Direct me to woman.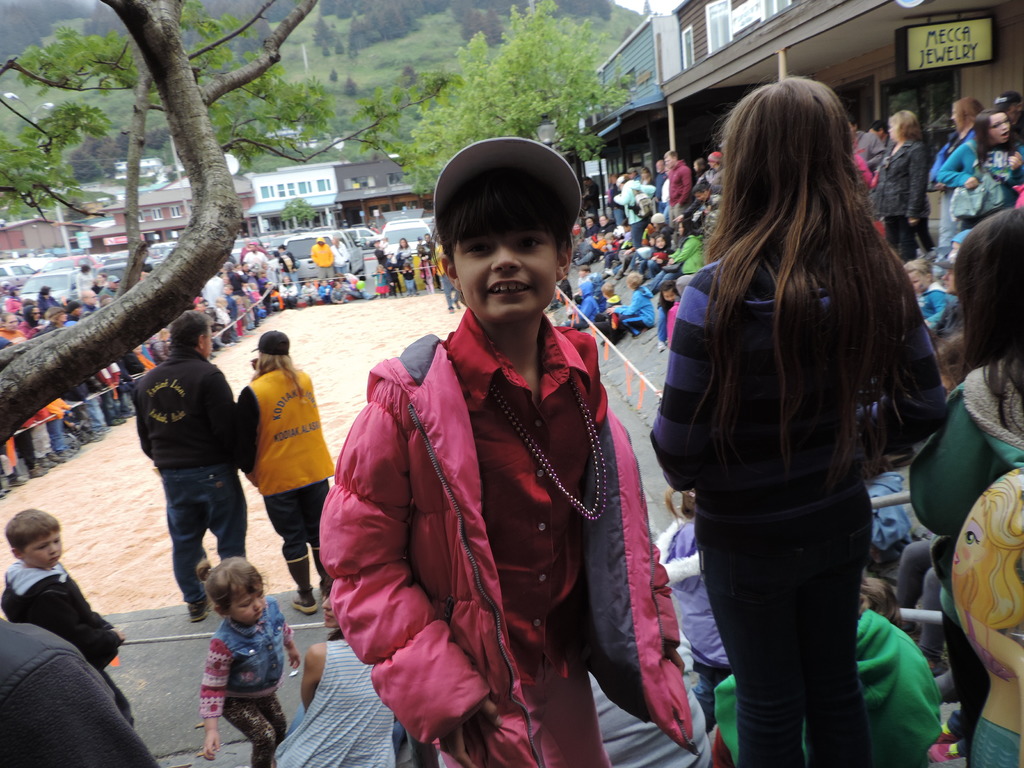
Direction: [870,111,930,258].
